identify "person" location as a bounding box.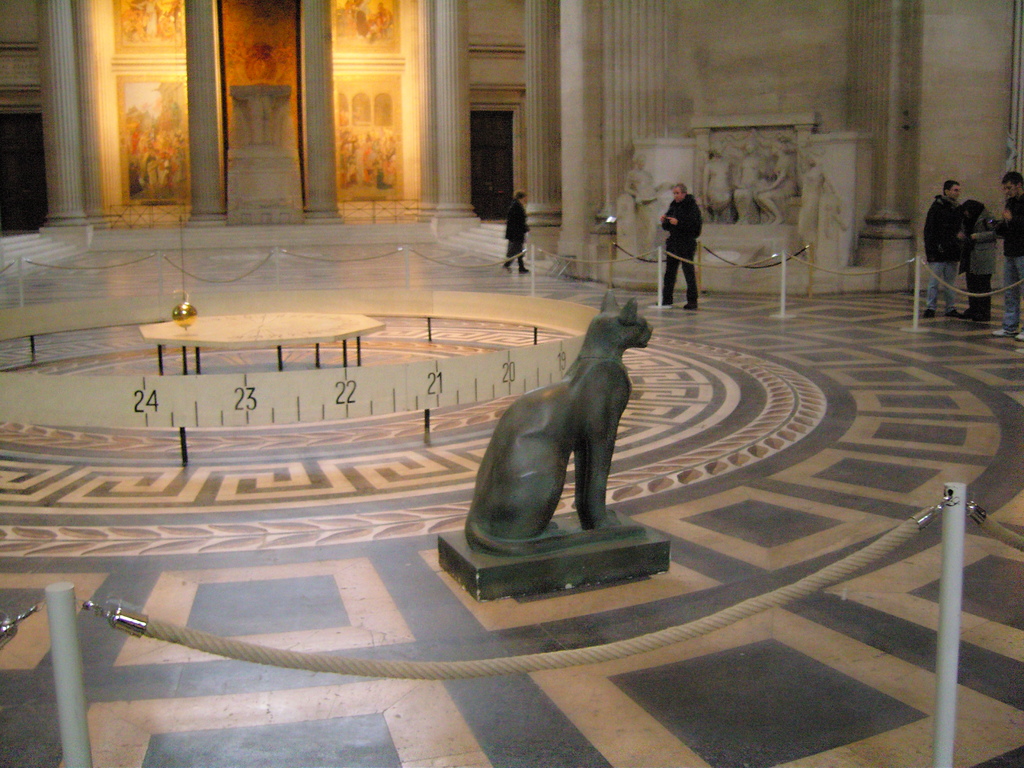
(652,178,712,310).
